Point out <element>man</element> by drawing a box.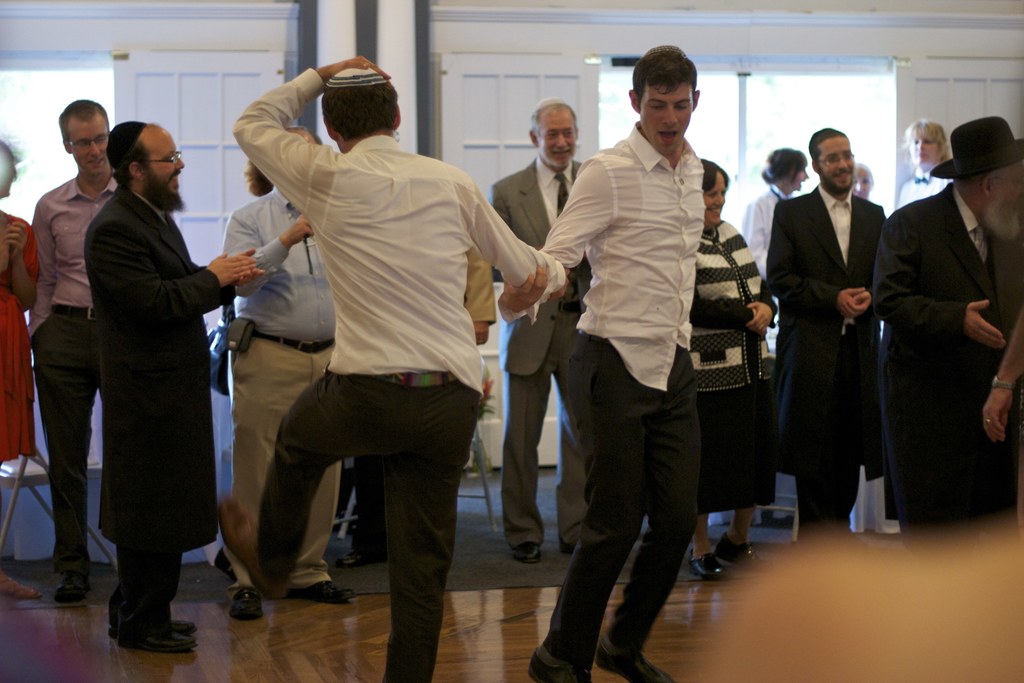
(499, 48, 708, 682).
